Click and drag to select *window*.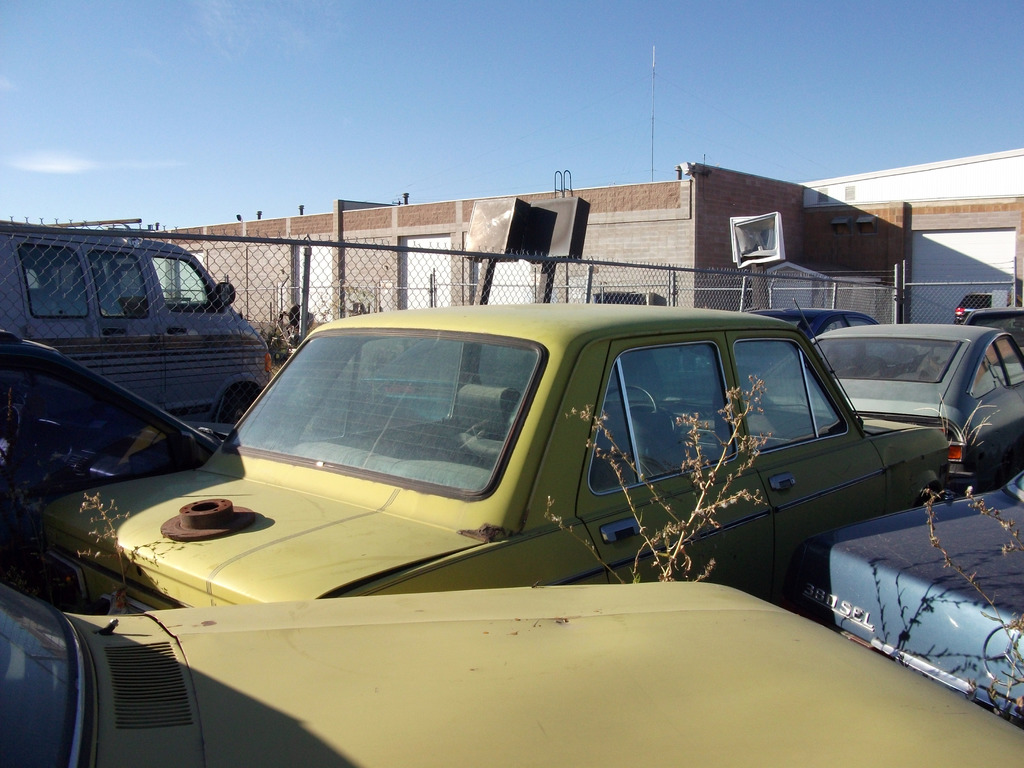
Selection: (591, 348, 734, 495).
